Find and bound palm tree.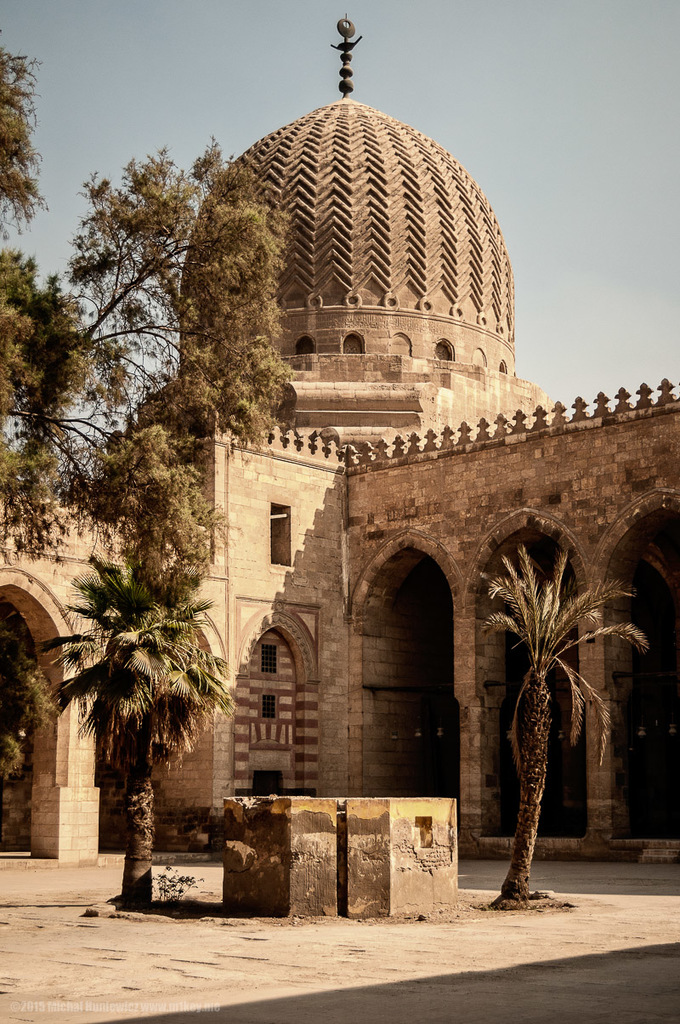
Bound: [17,530,246,930].
